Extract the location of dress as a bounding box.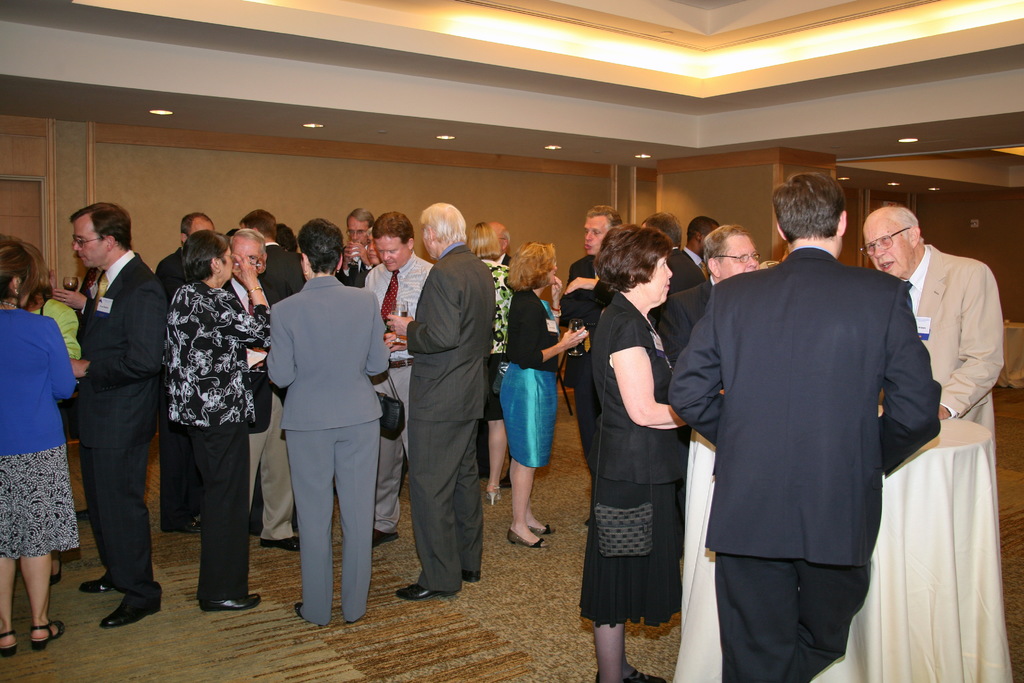
bbox=[498, 300, 557, 468].
